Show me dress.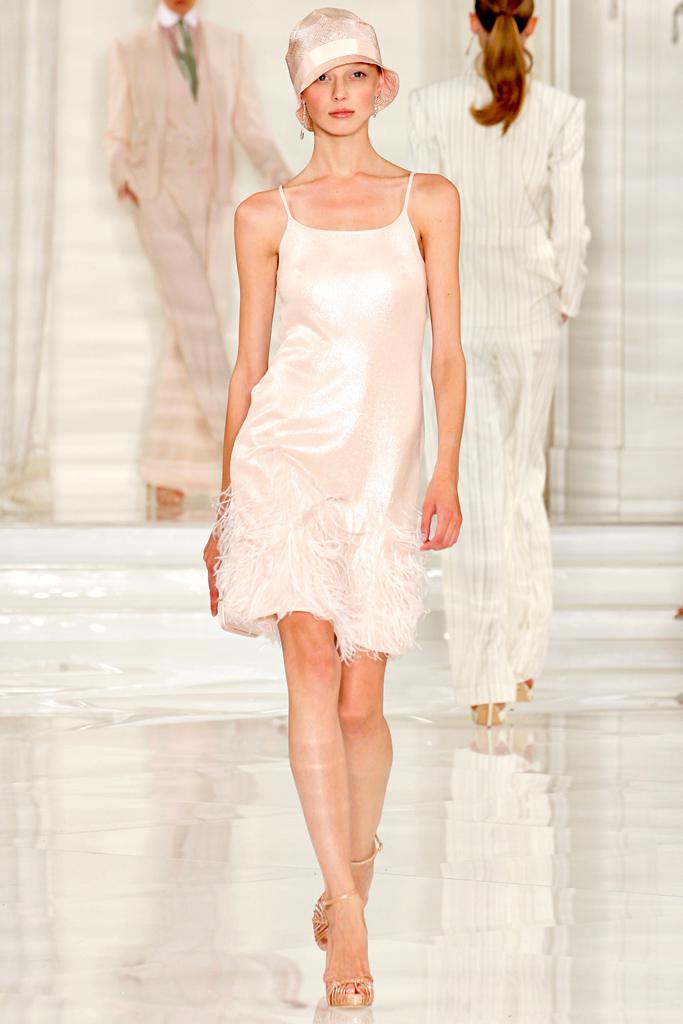
dress is here: detection(211, 170, 422, 656).
